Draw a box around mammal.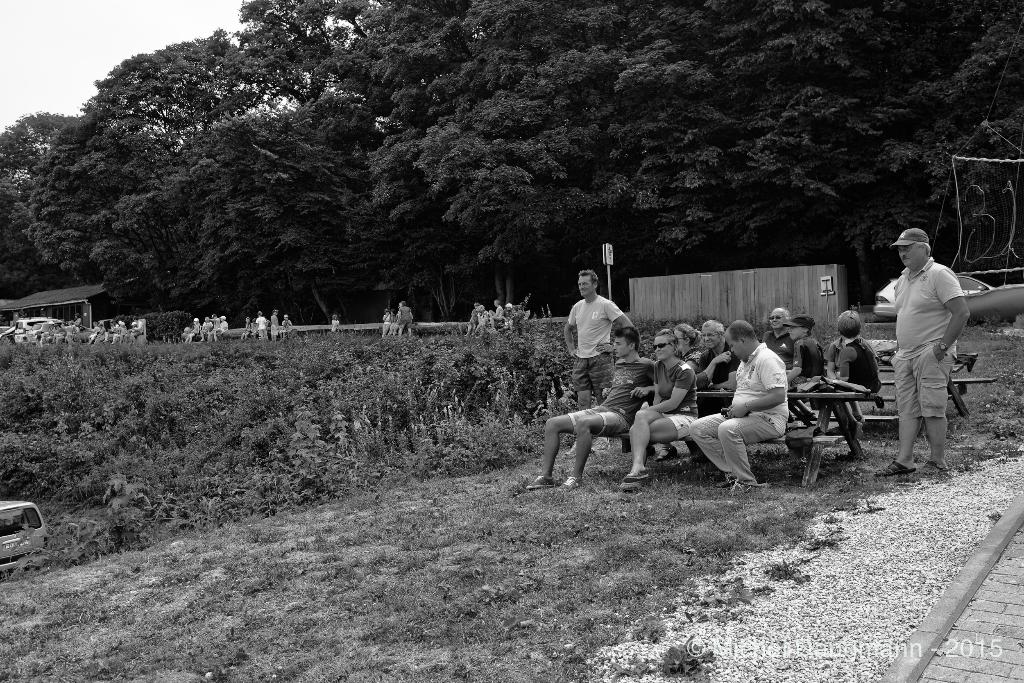
(x1=72, y1=312, x2=80, y2=329).
